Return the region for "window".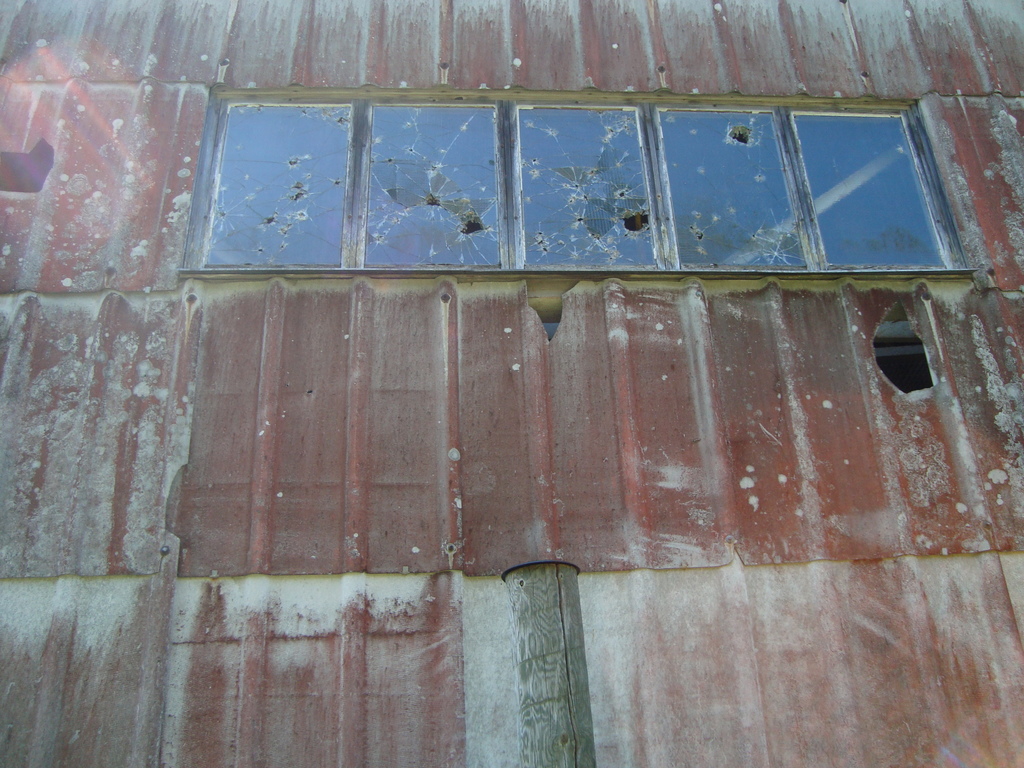
(left=657, top=103, right=810, bottom=266).
